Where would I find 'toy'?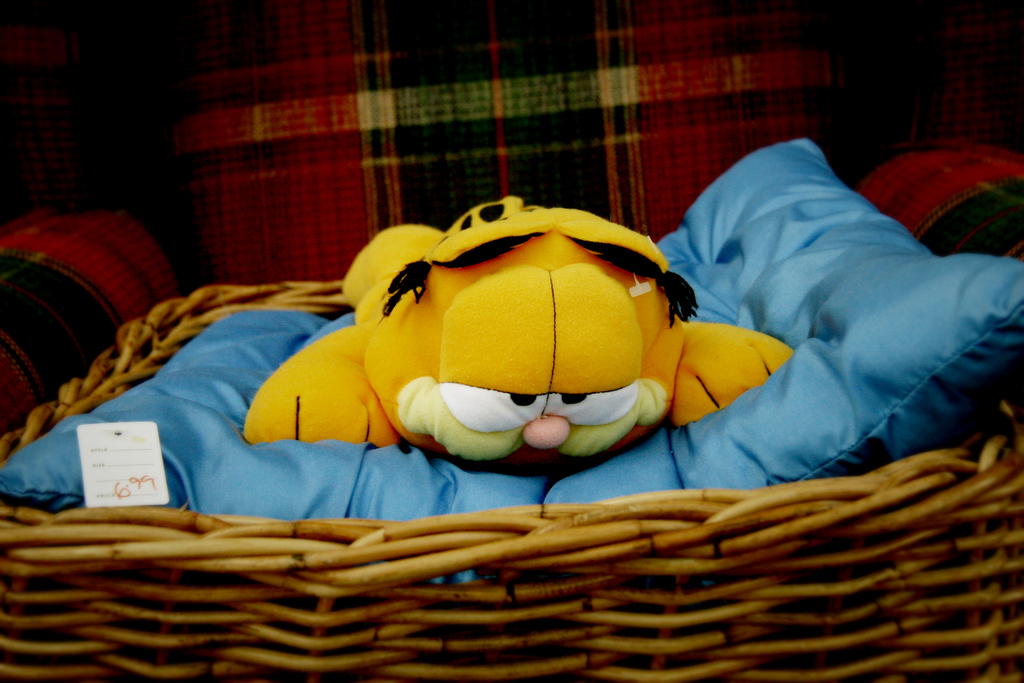
At pyautogui.locateOnScreen(237, 193, 793, 478).
